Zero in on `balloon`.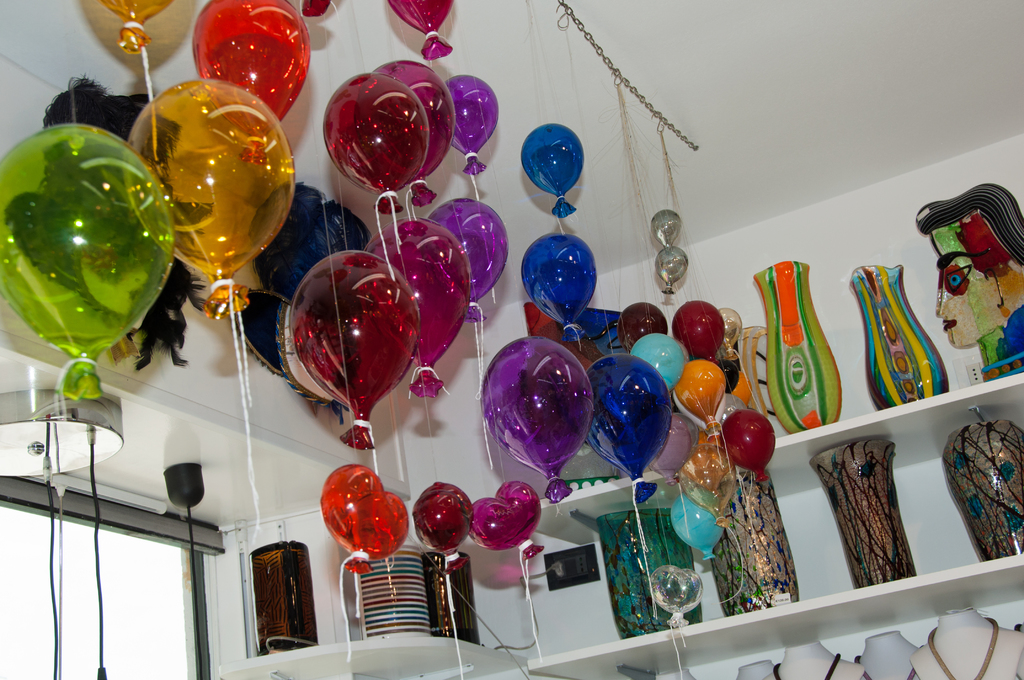
Zeroed in: bbox(524, 234, 598, 340).
